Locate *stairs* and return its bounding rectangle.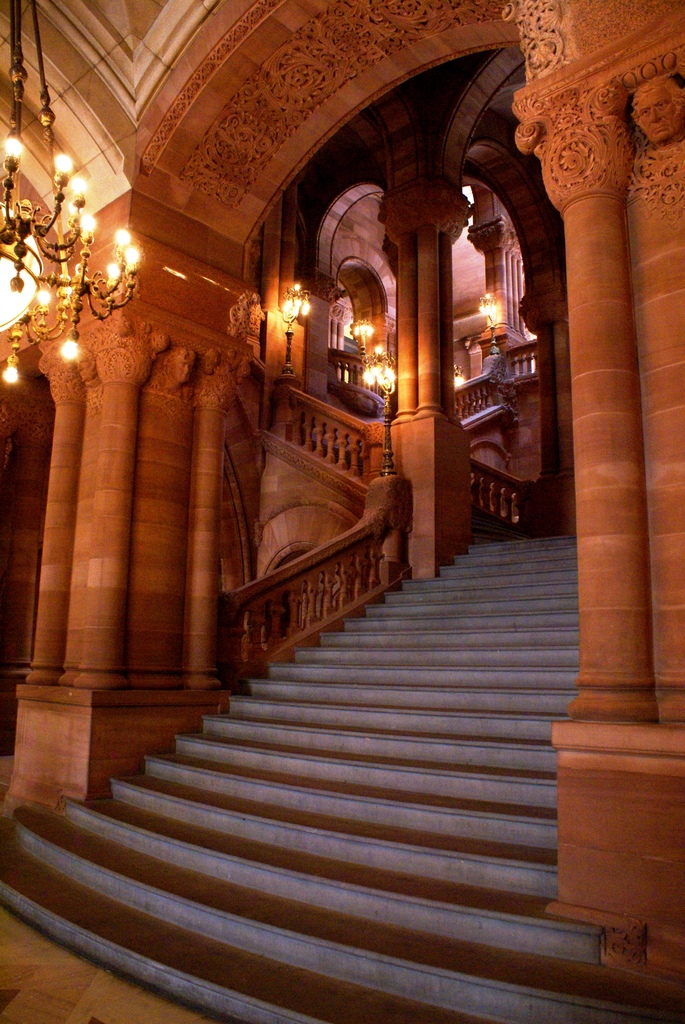
bbox=(1, 520, 681, 1023).
